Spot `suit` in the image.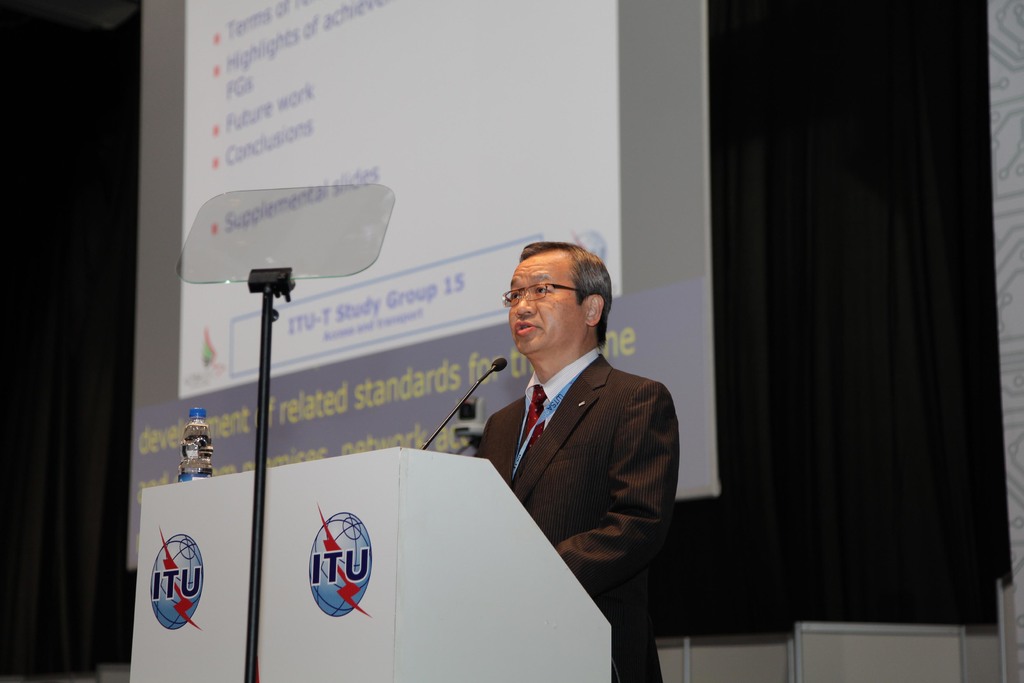
`suit` found at 459:306:684:607.
